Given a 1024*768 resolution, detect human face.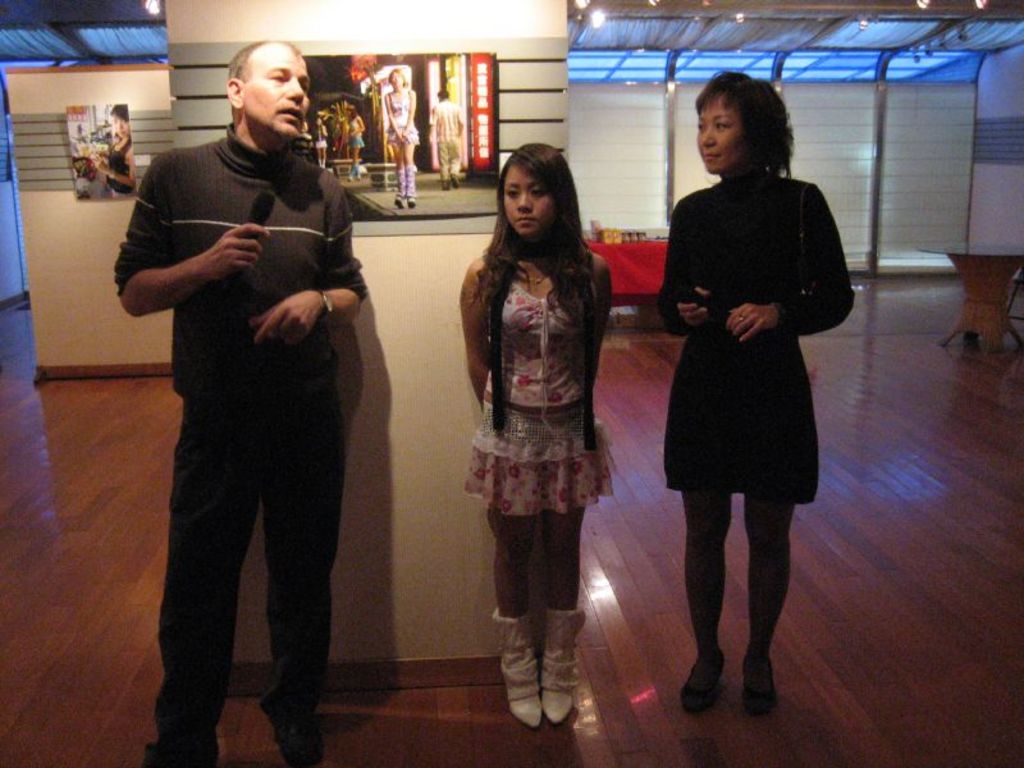
crop(700, 97, 749, 173).
